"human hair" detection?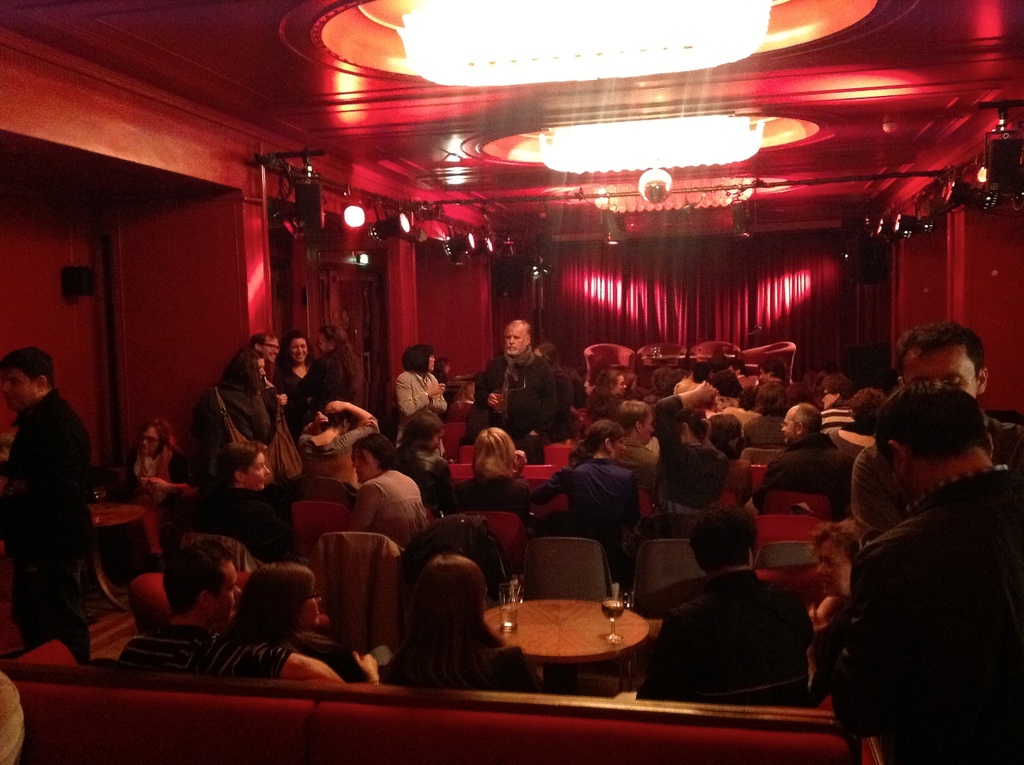
(437,353,445,371)
